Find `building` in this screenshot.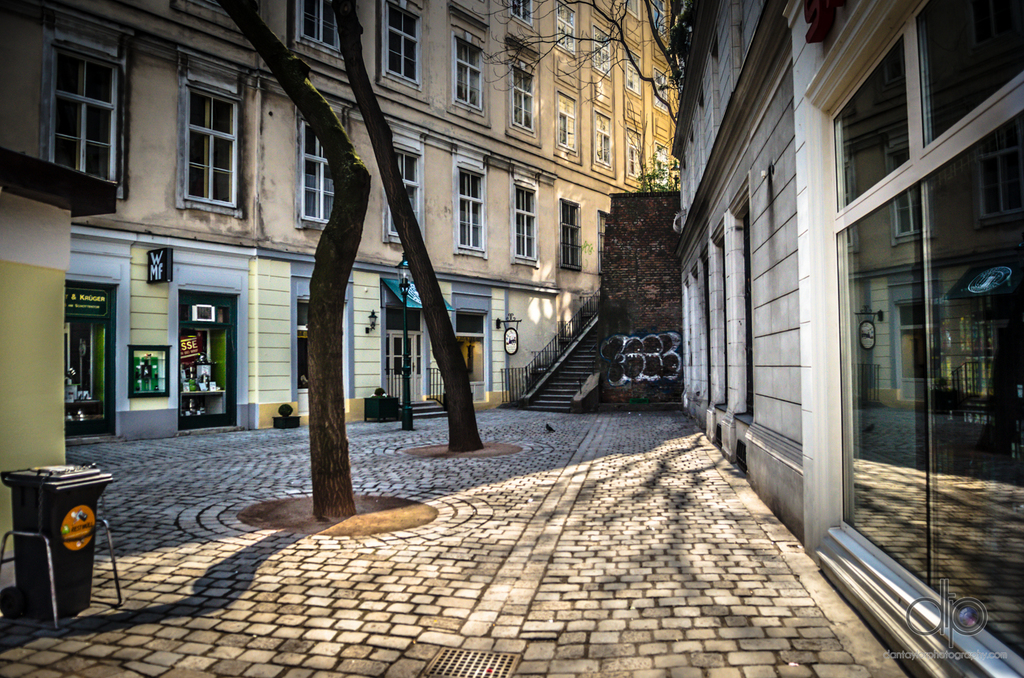
The bounding box for `building` is box(0, 146, 119, 560).
